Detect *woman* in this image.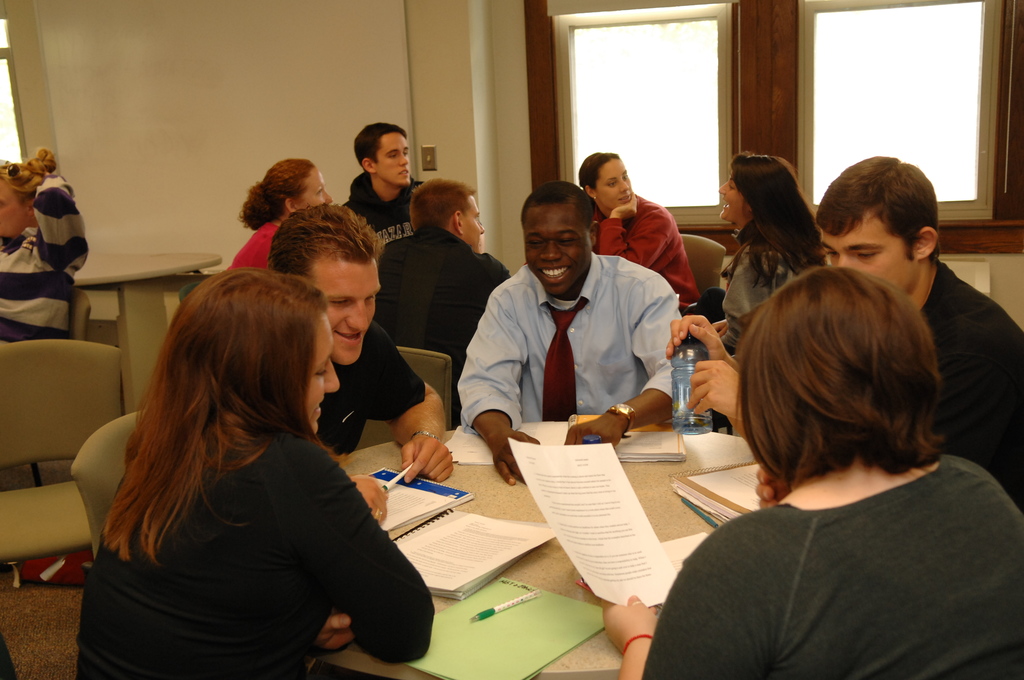
Detection: [x1=724, y1=148, x2=829, y2=355].
